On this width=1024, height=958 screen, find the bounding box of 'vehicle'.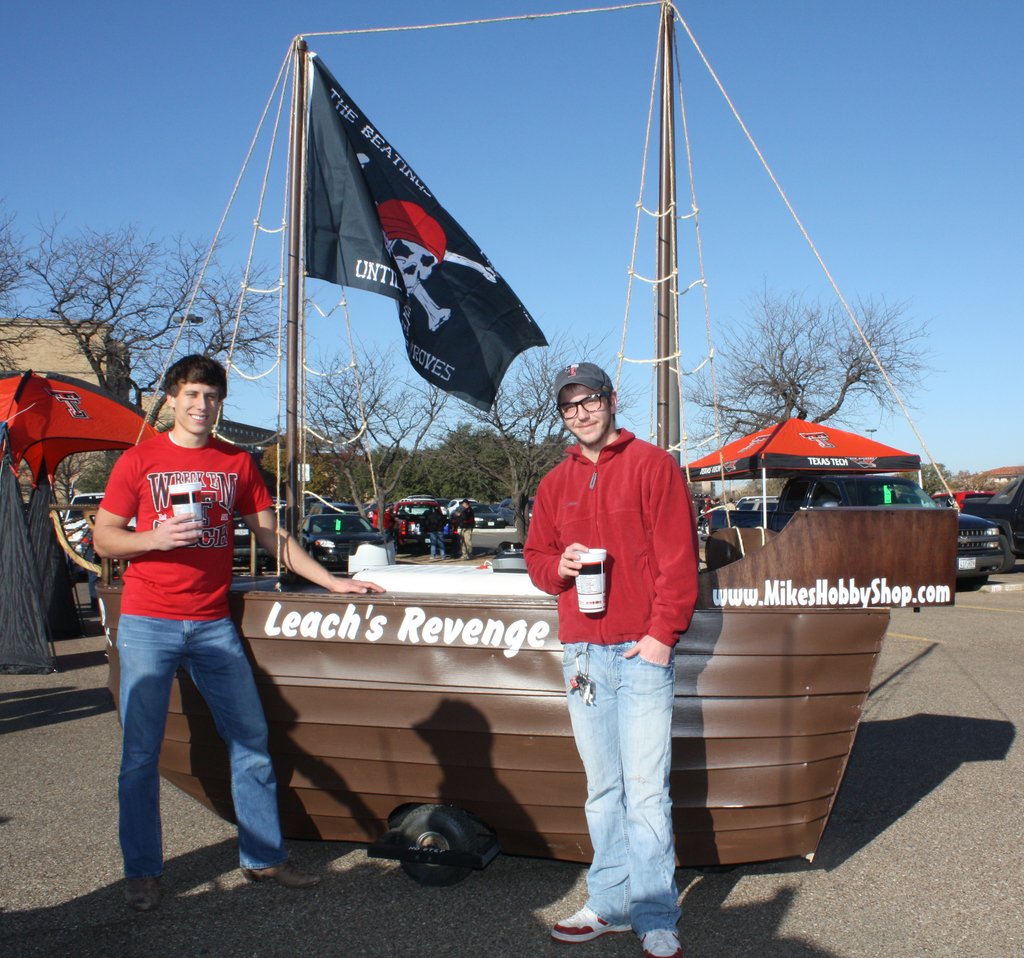
Bounding box: box(497, 496, 512, 527).
